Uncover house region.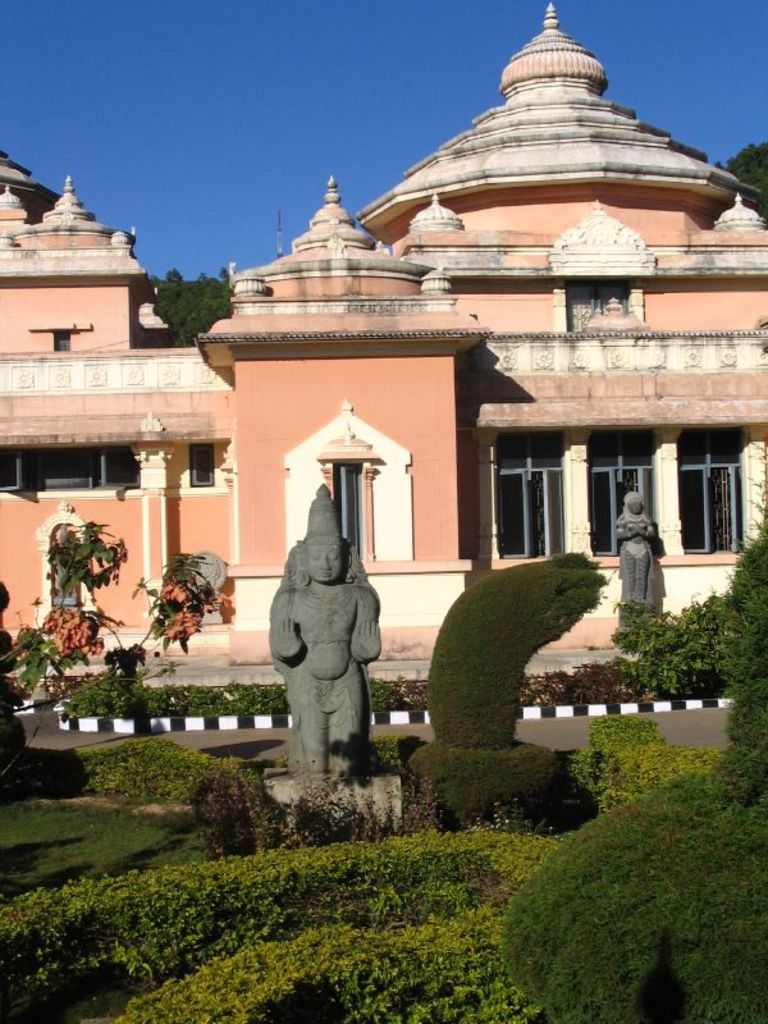
Uncovered: 64, 19, 767, 760.
